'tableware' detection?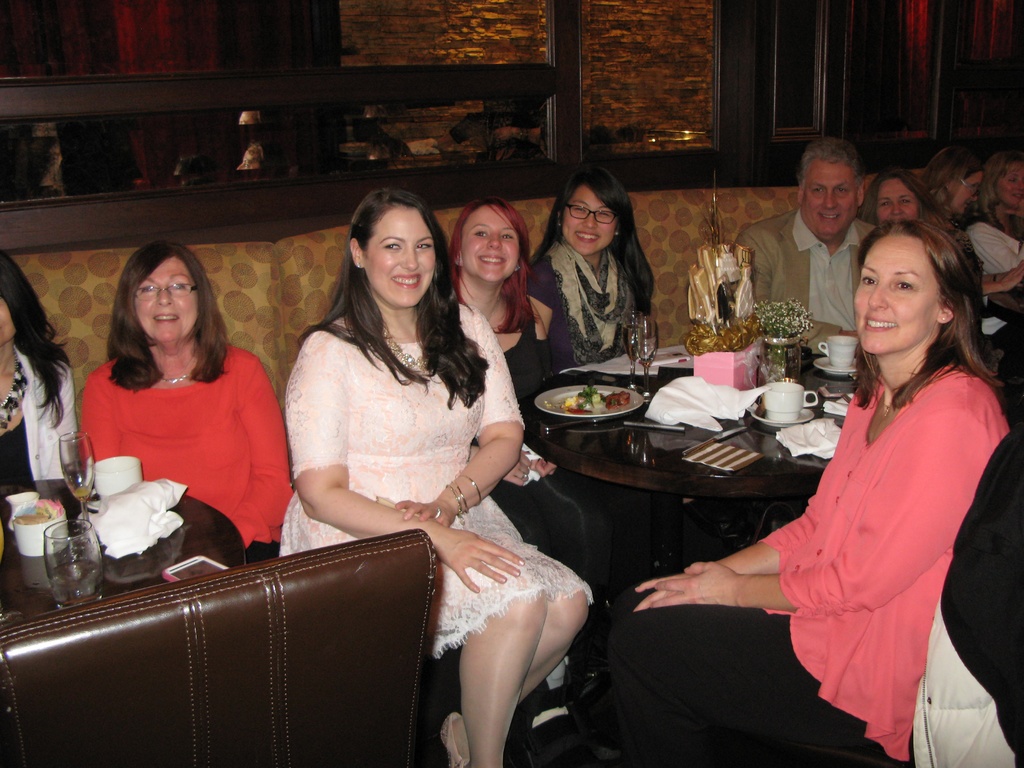
bbox(54, 426, 103, 524)
